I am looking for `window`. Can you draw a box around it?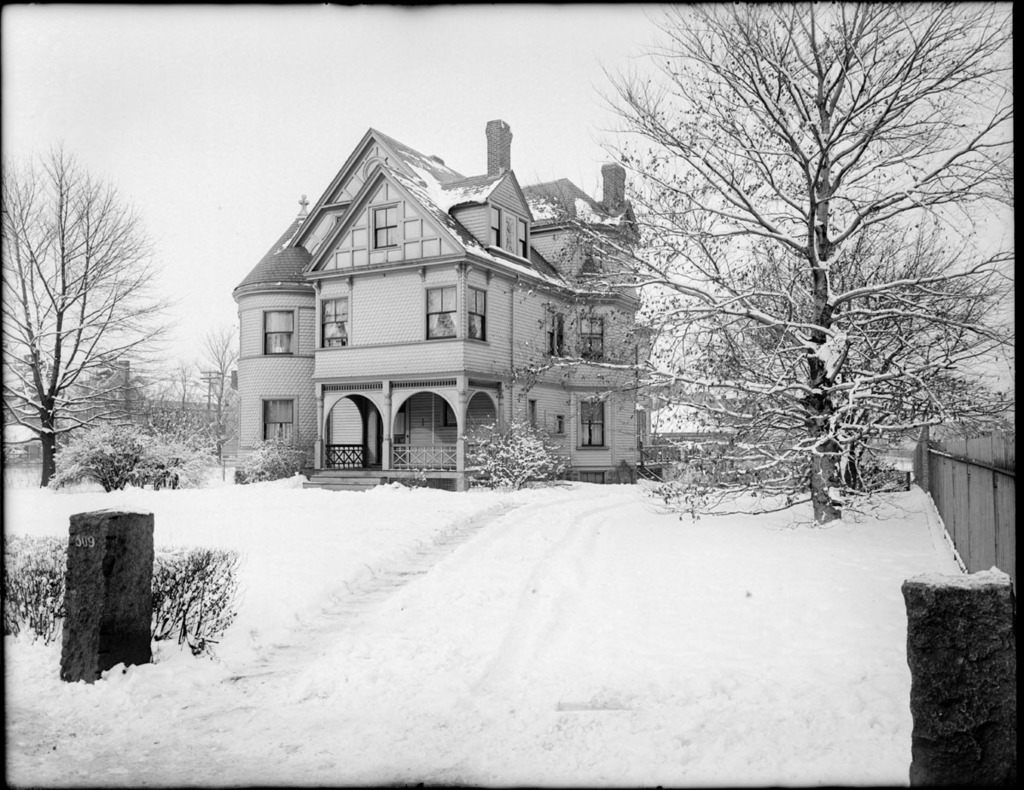
Sure, the bounding box is BBox(544, 307, 566, 355).
